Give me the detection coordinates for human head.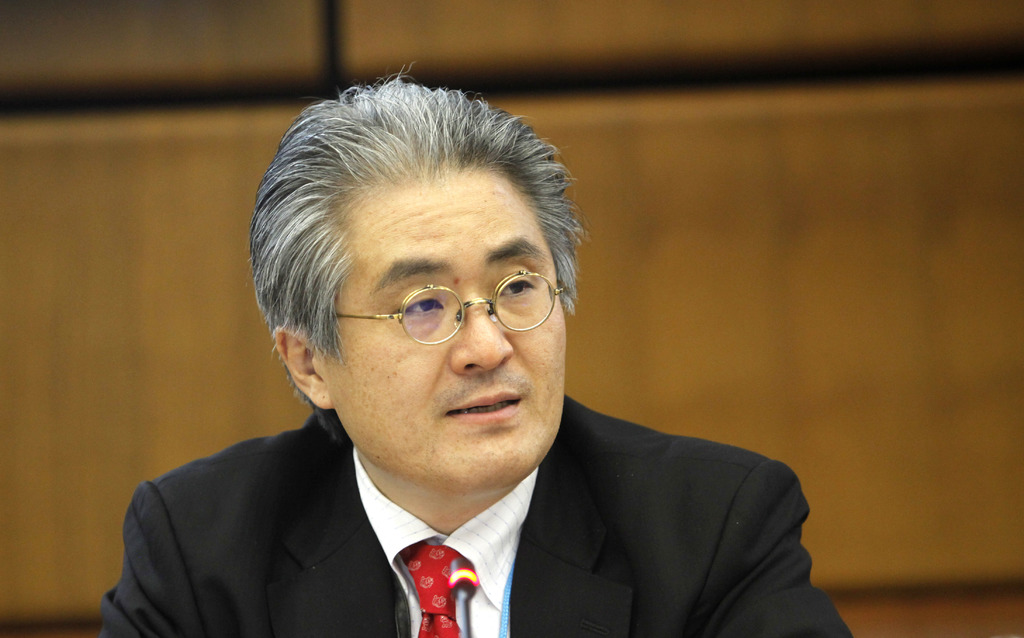
<box>252,73,596,465</box>.
